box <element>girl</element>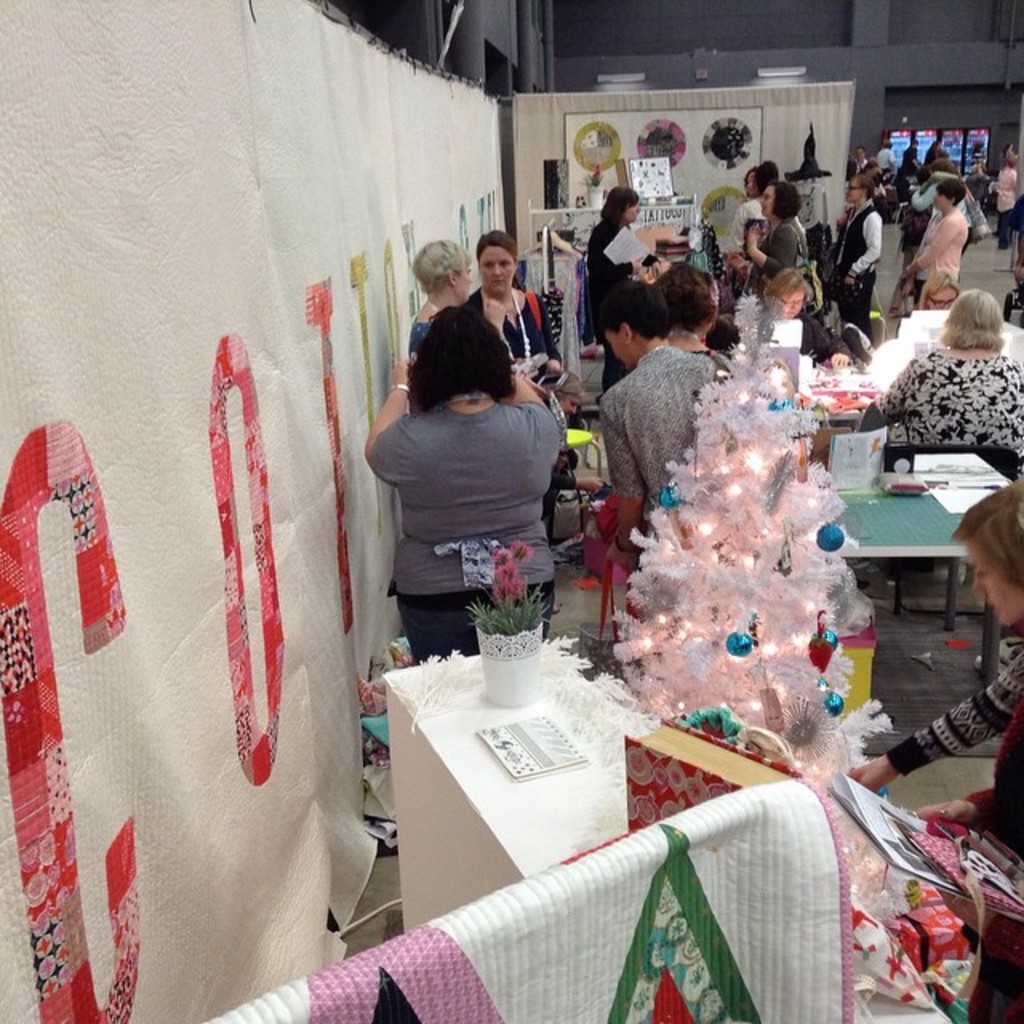
{"x1": 358, "y1": 298, "x2": 562, "y2": 658}
